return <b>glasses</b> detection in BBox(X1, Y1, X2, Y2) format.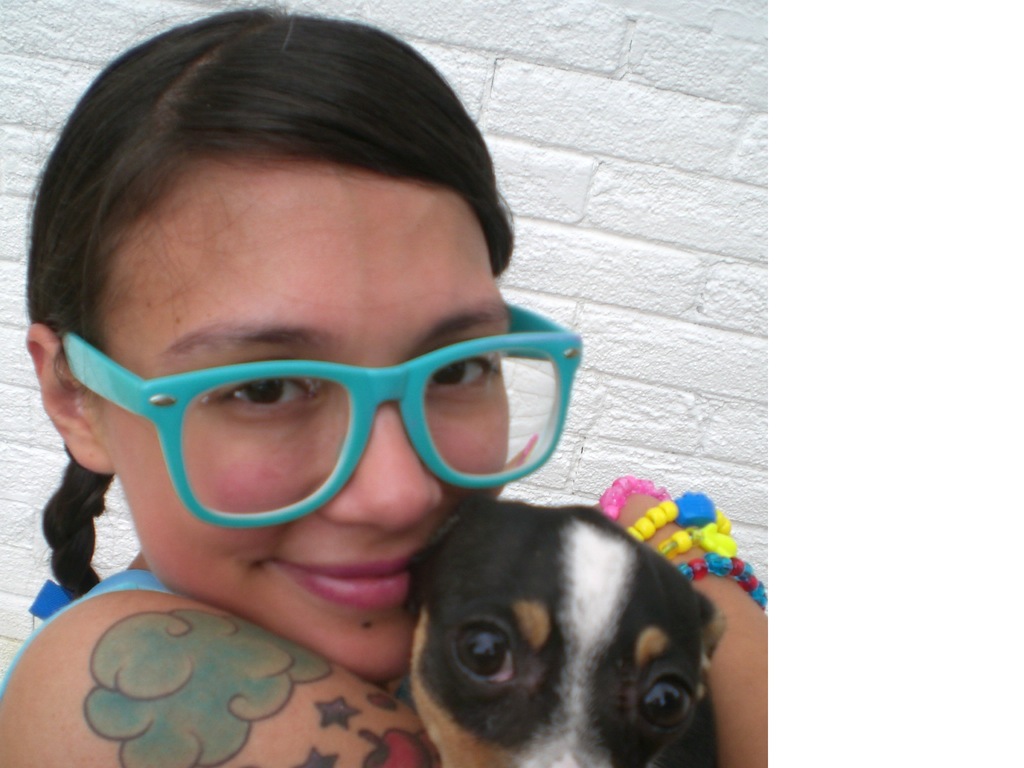
BBox(51, 292, 584, 535).
